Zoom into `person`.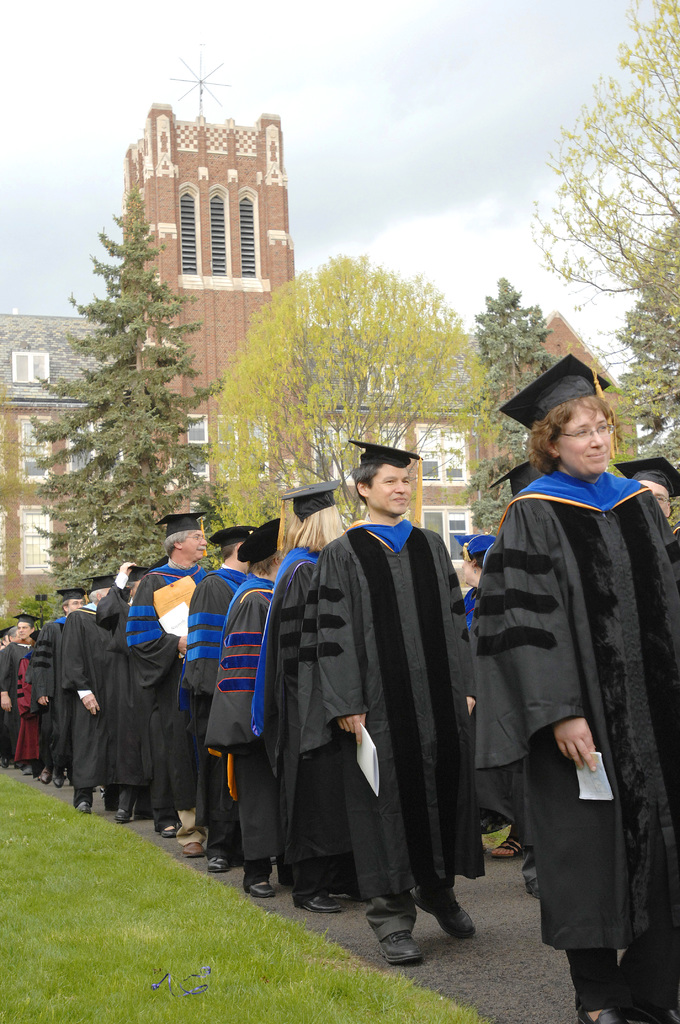
Zoom target: locate(24, 582, 90, 783).
